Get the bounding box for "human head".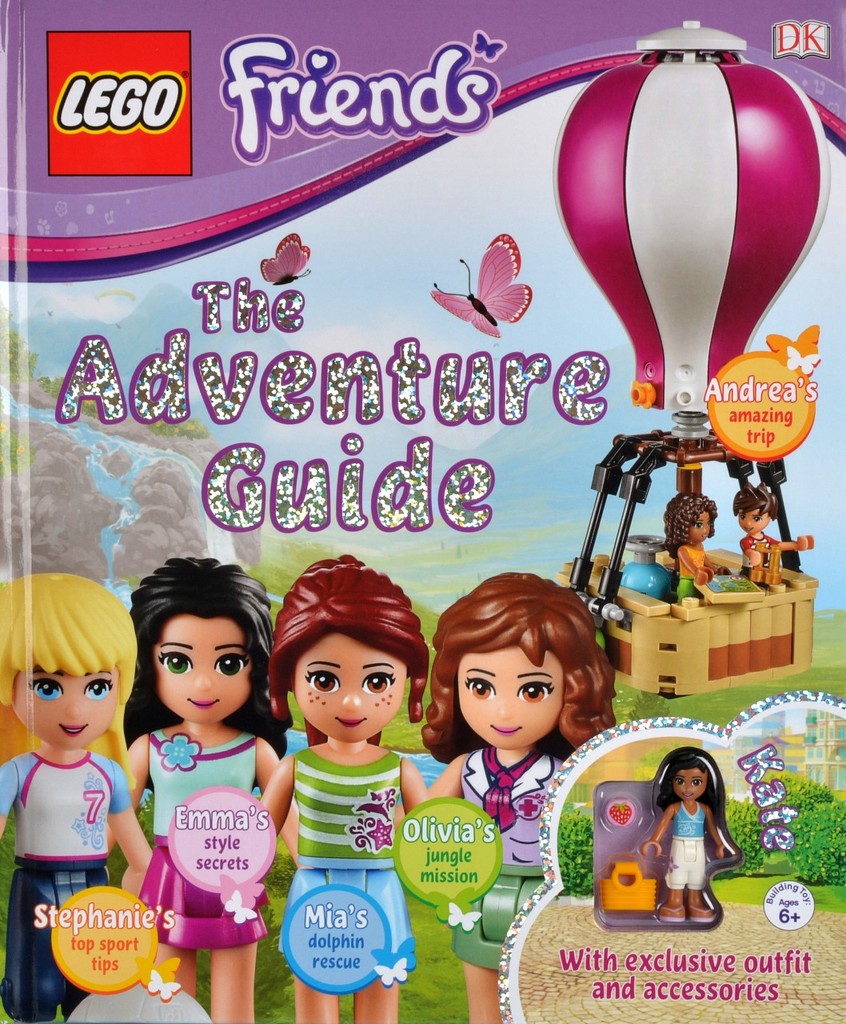
668/491/720/546.
